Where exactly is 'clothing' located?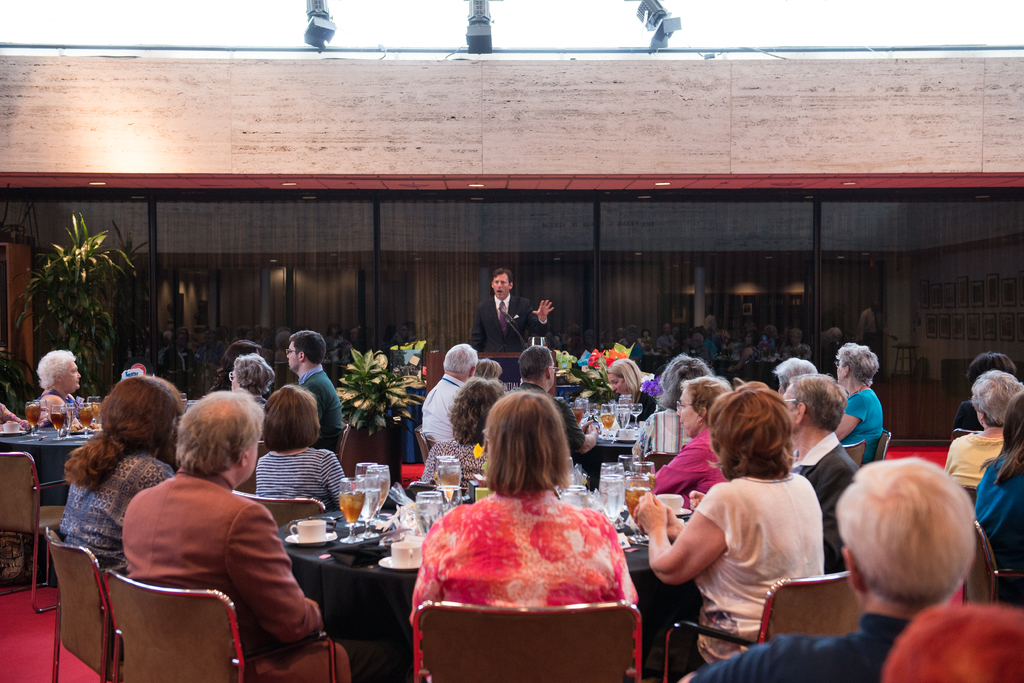
Its bounding box is x1=467, y1=290, x2=534, y2=379.
